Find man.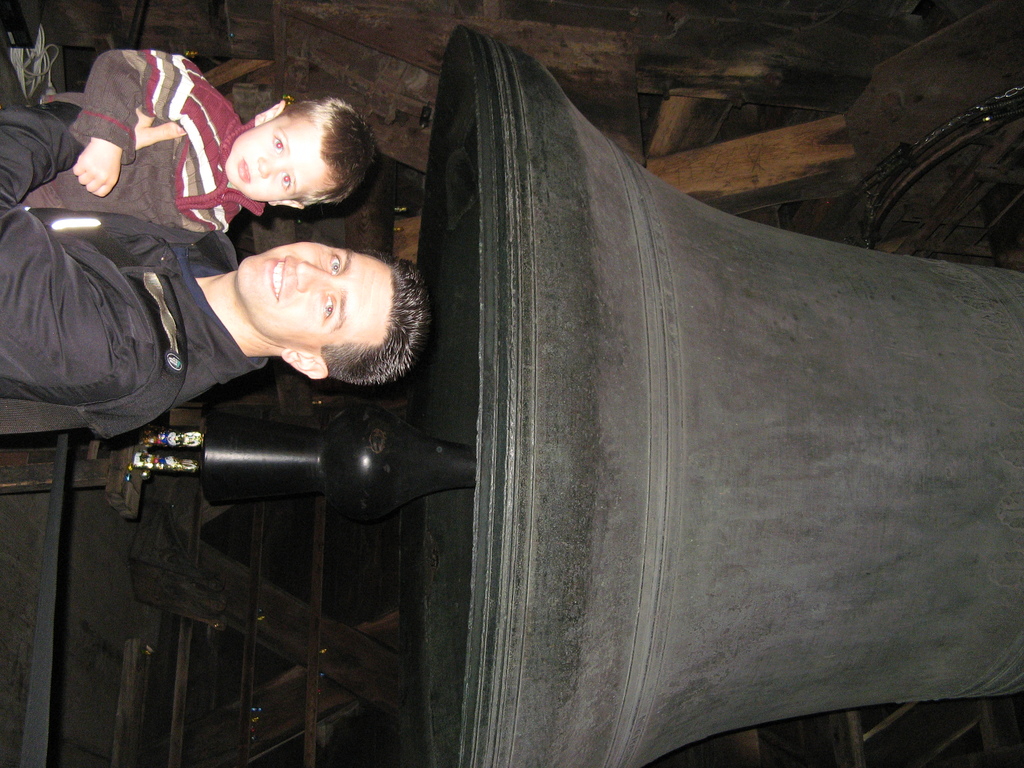
0, 97, 433, 440.
